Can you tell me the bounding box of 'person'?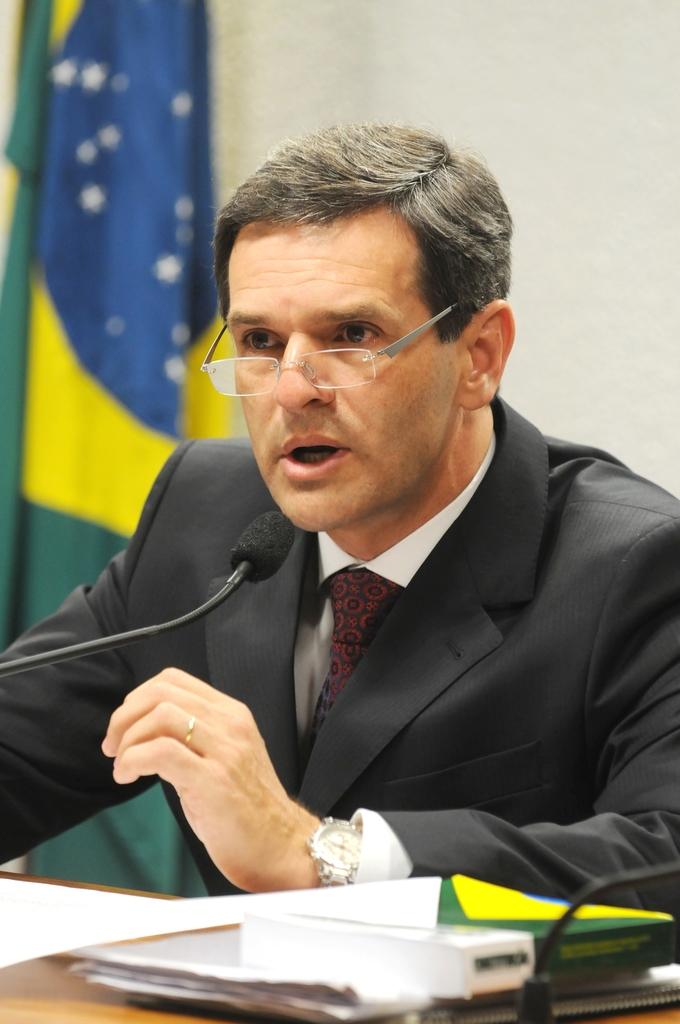
box=[54, 126, 656, 954].
